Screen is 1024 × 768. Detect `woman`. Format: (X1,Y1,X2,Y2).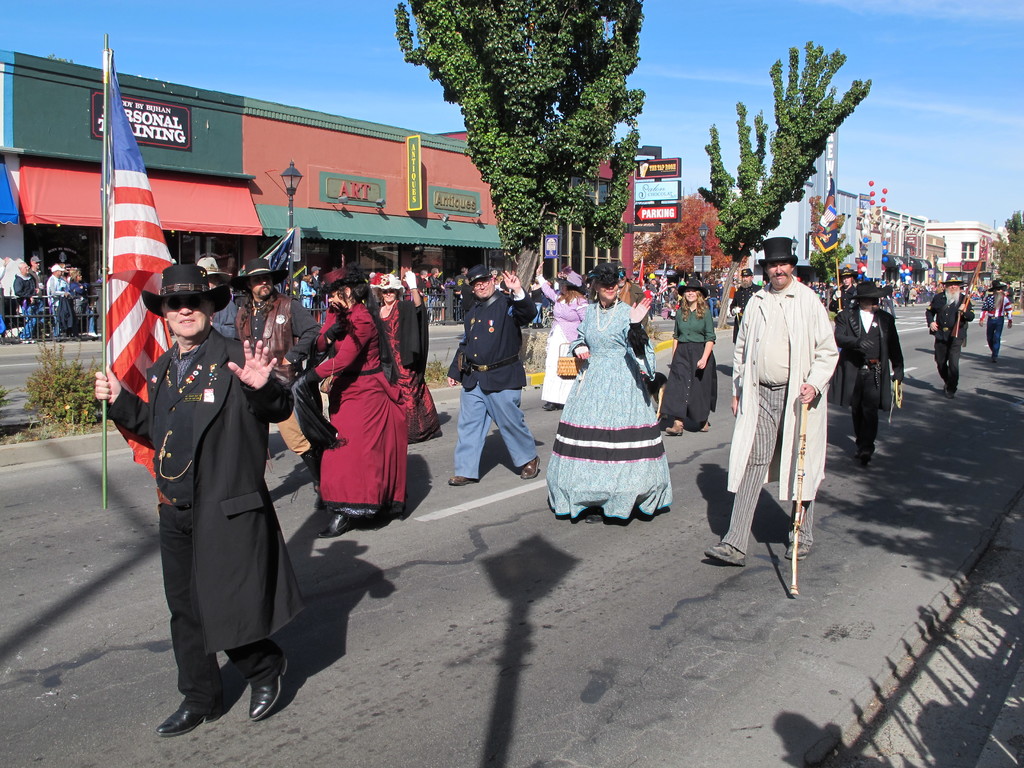
(303,273,414,530).
